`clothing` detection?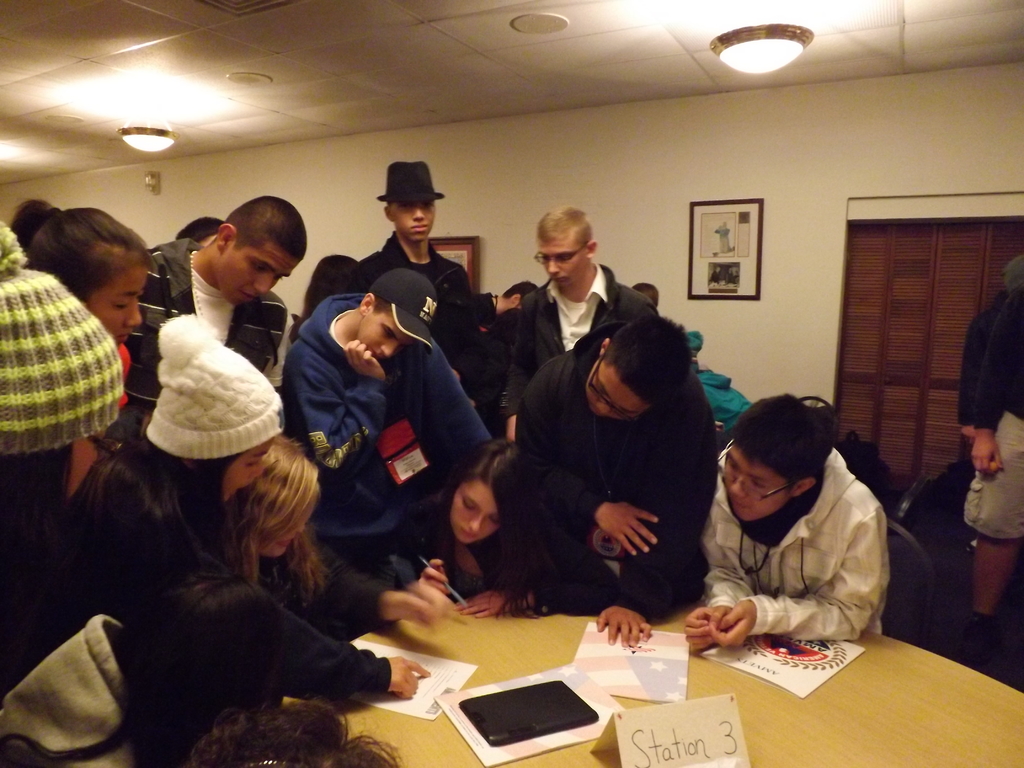
<region>324, 227, 477, 399</region>
